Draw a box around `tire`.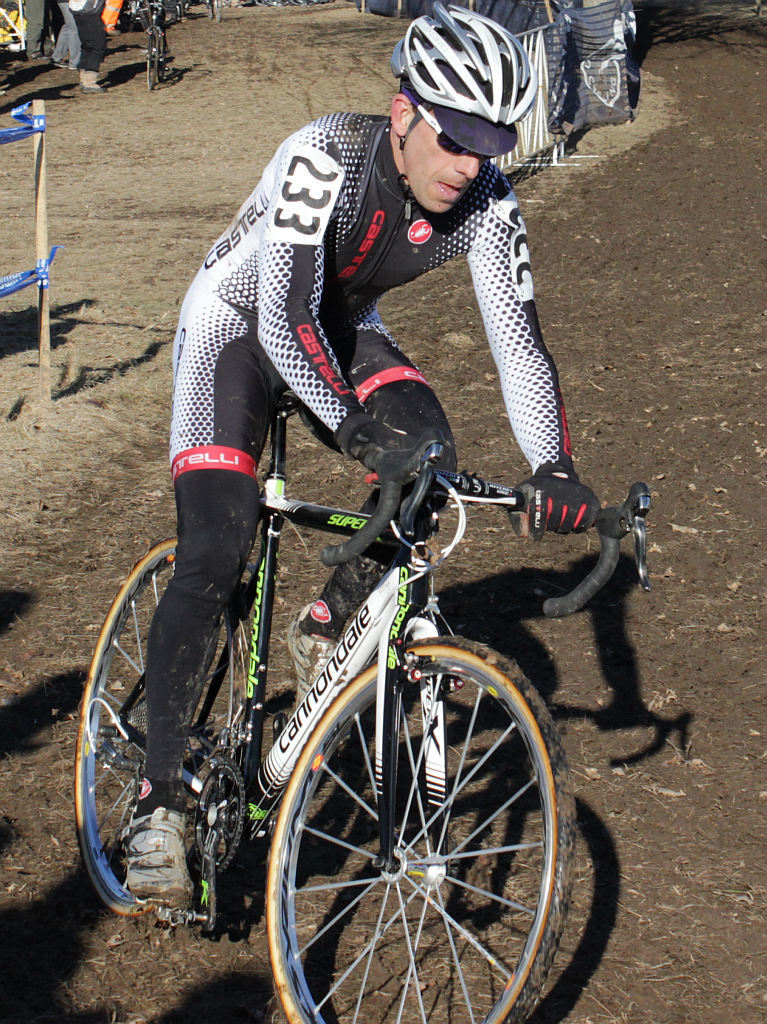
369,0,391,15.
